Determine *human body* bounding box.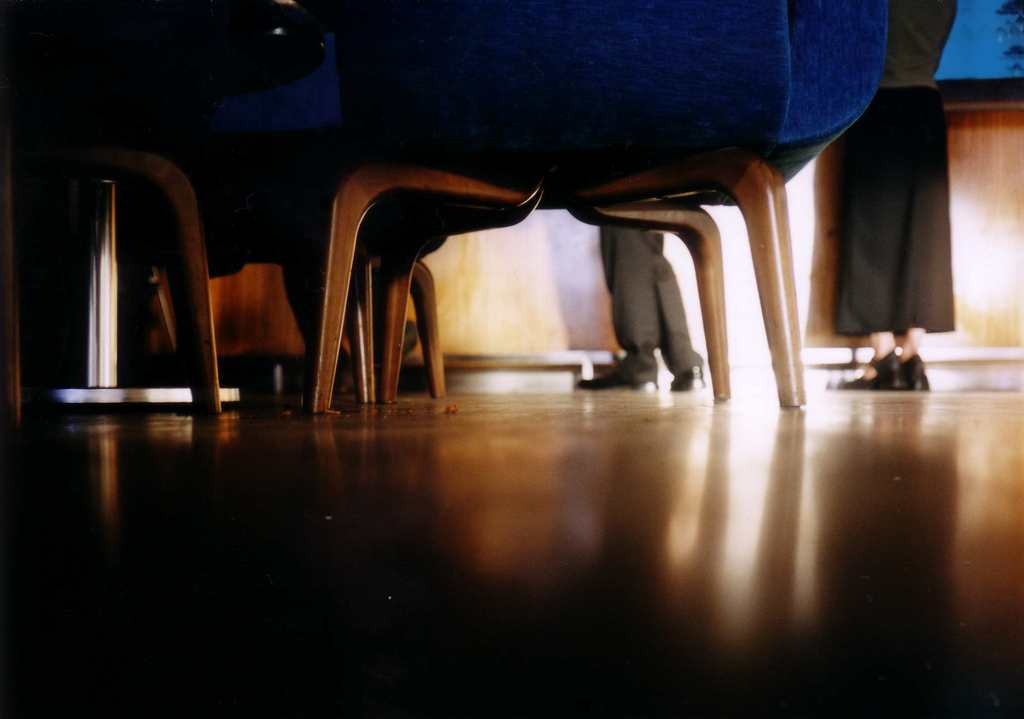
Determined: <box>837,0,963,393</box>.
